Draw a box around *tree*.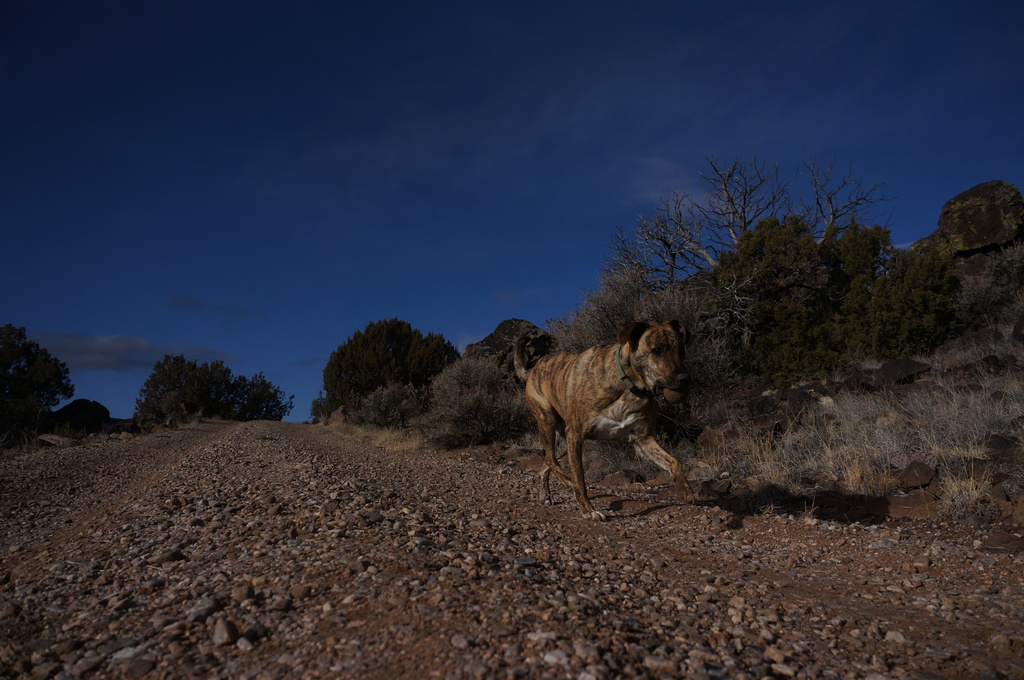
select_region(628, 156, 906, 401).
